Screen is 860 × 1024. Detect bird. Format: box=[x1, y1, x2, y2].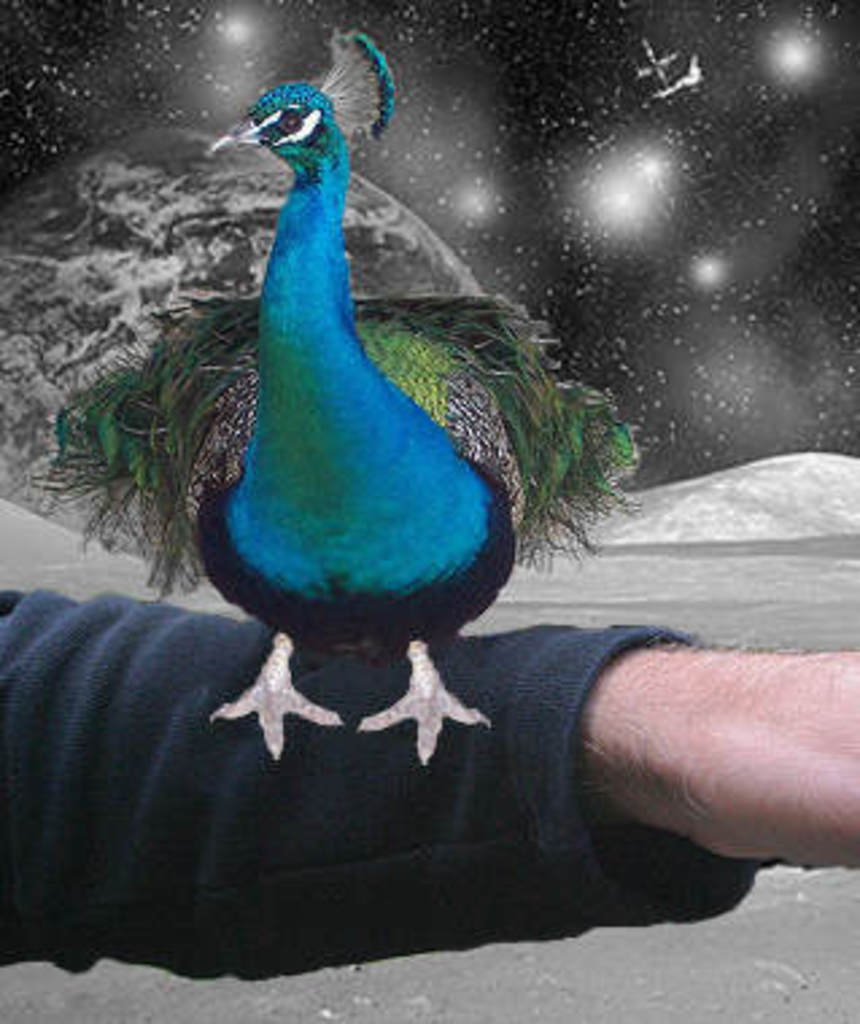
box=[22, 22, 644, 765].
